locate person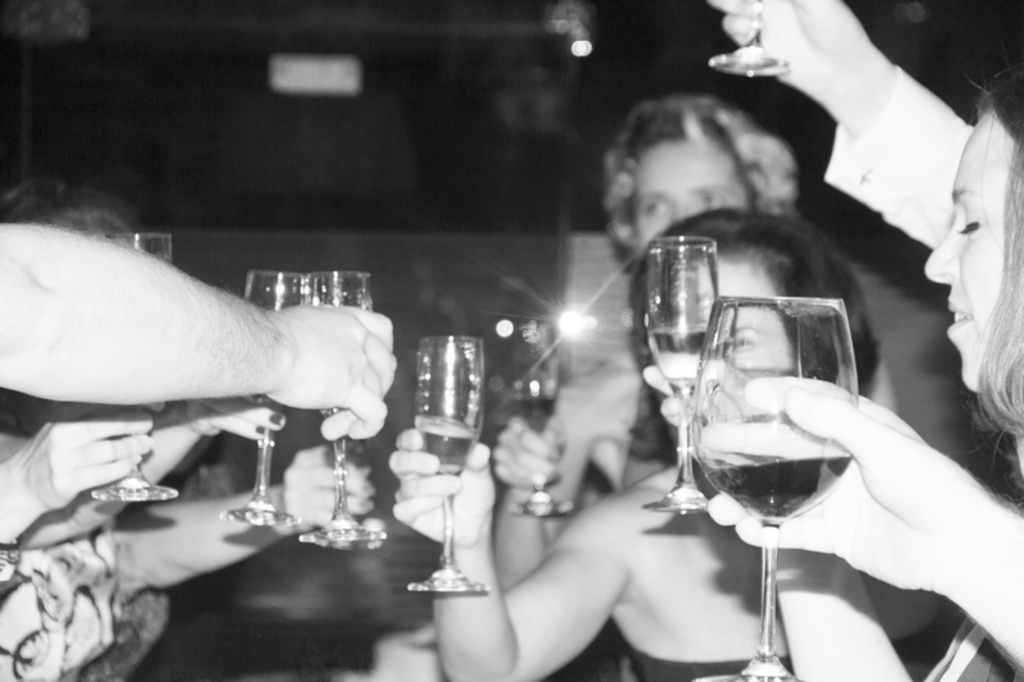
x1=641, y1=72, x2=1023, y2=681
